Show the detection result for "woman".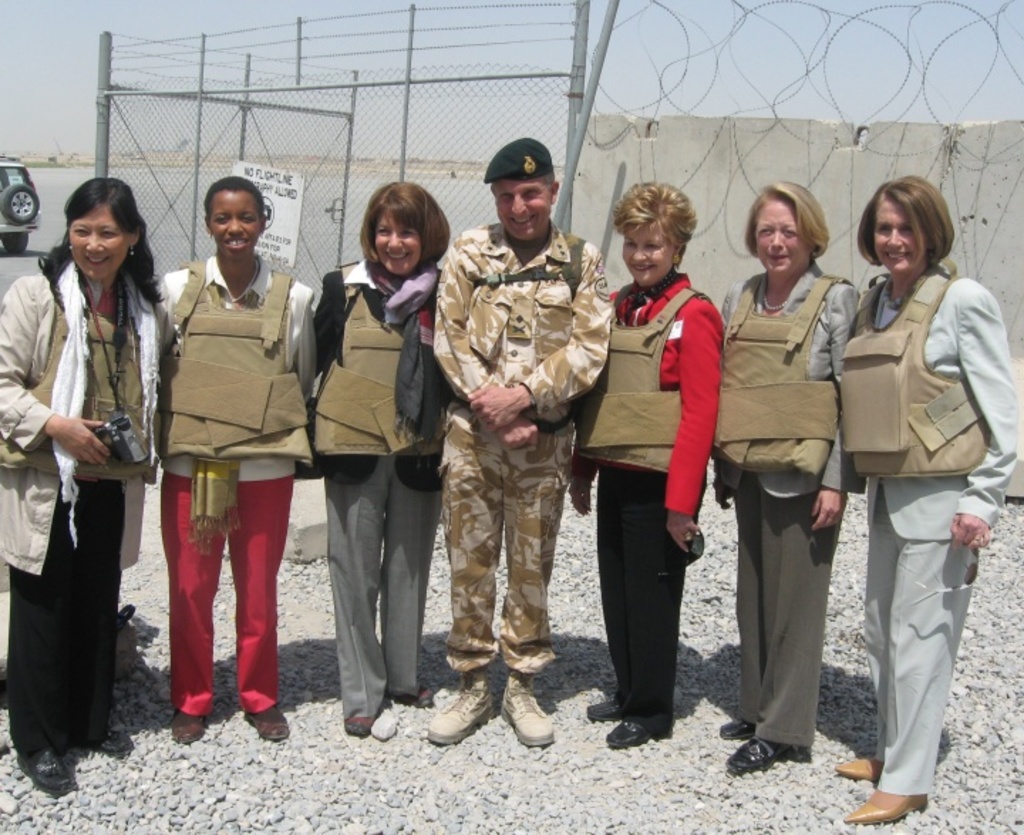
[0,171,165,799].
